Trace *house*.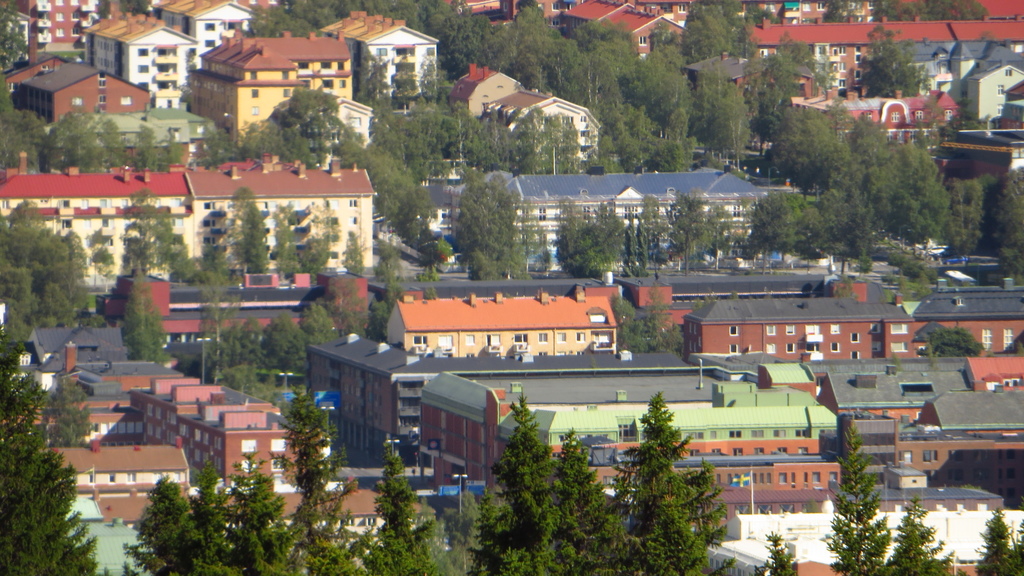
Traced to (left=484, top=84, right=603, bottom=164).
